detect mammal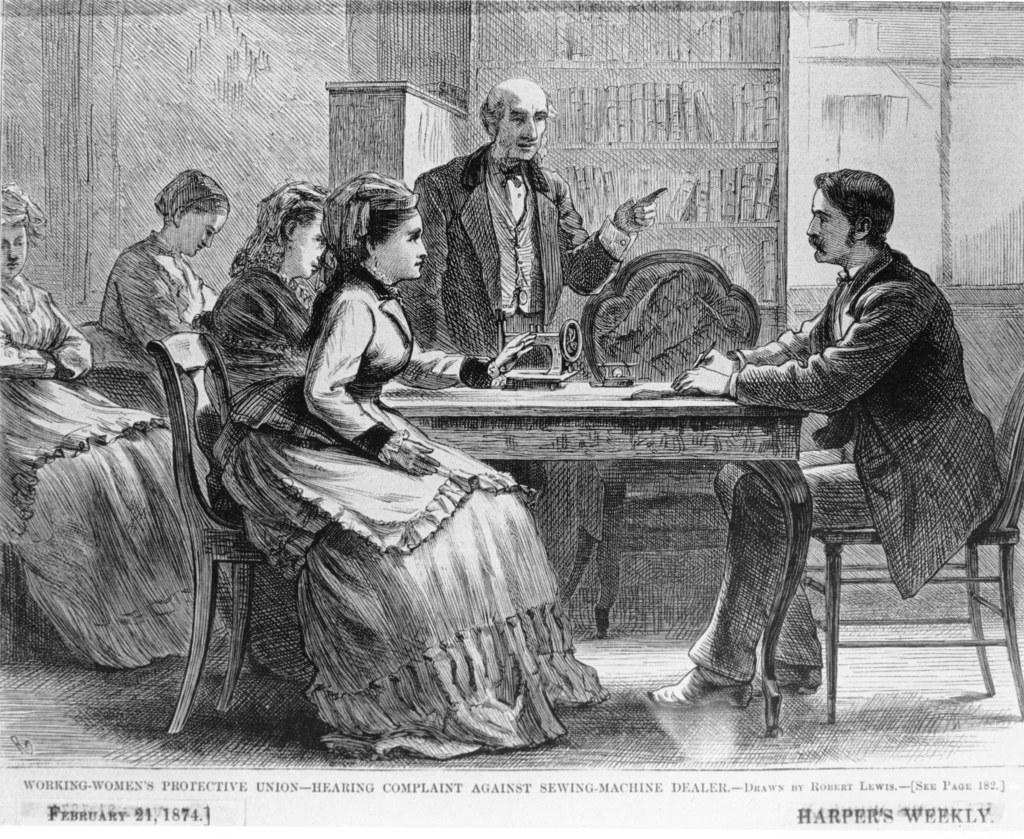
rect(713, 179, 996, 689)
